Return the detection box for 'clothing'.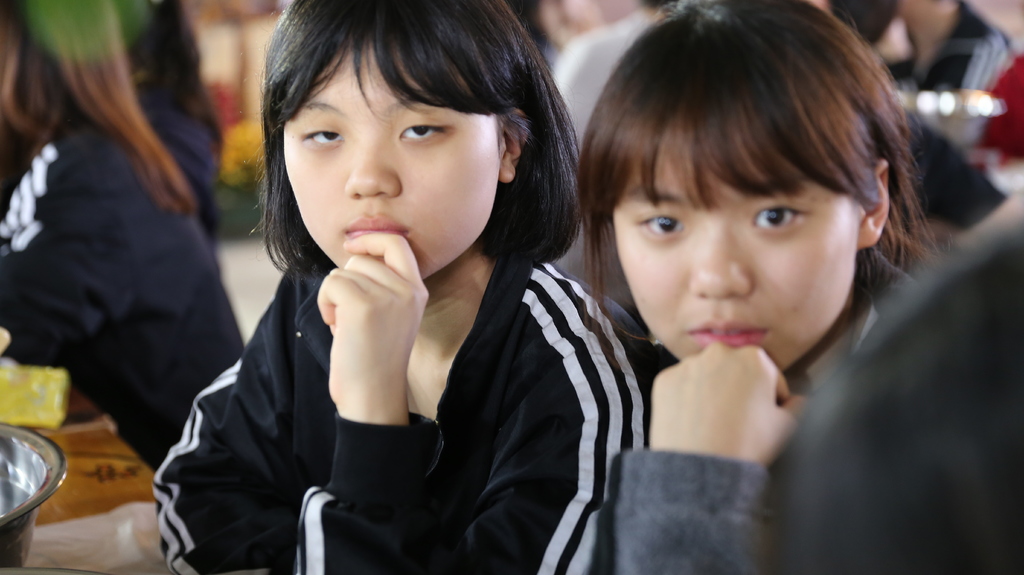
[237,109,802,574].
